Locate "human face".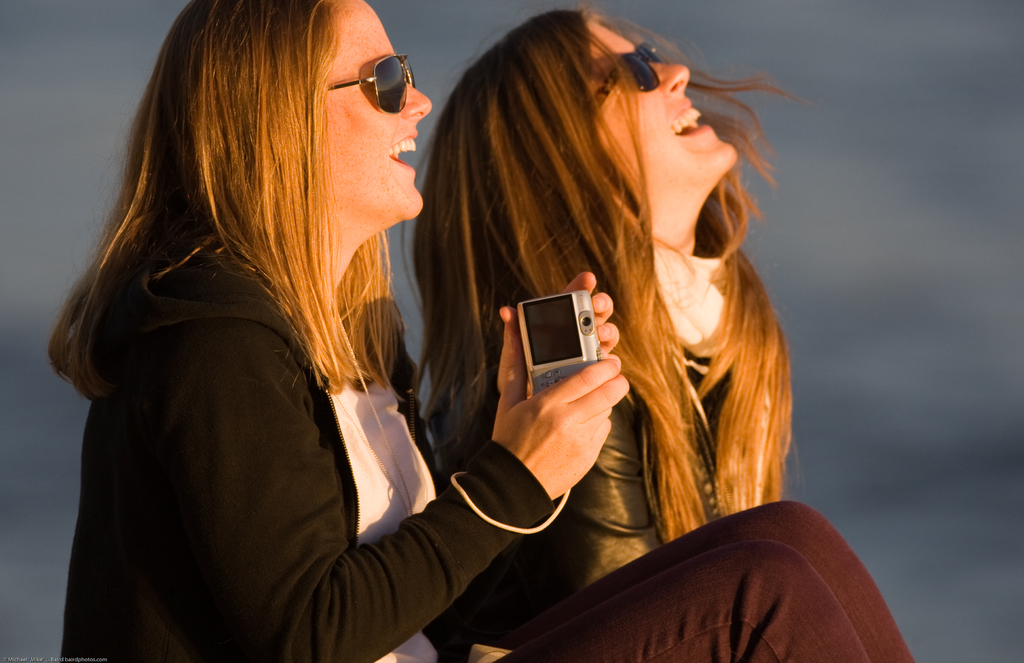
Bounding box: region(317, 0, 424, 225).
